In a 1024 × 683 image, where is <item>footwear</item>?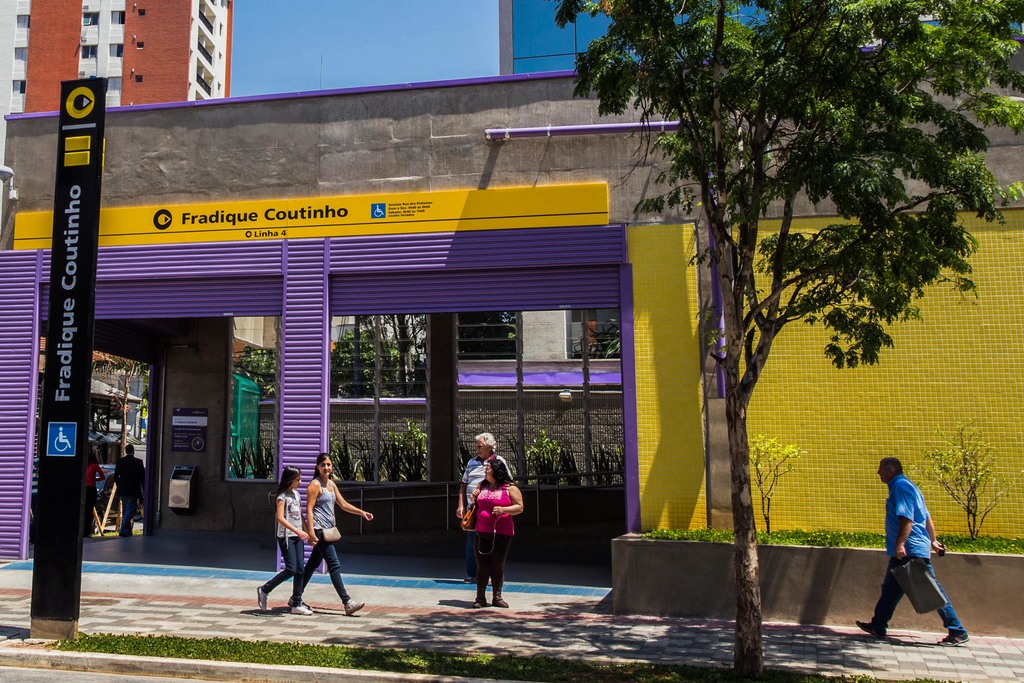
rect(463, 575, 474, 586).
